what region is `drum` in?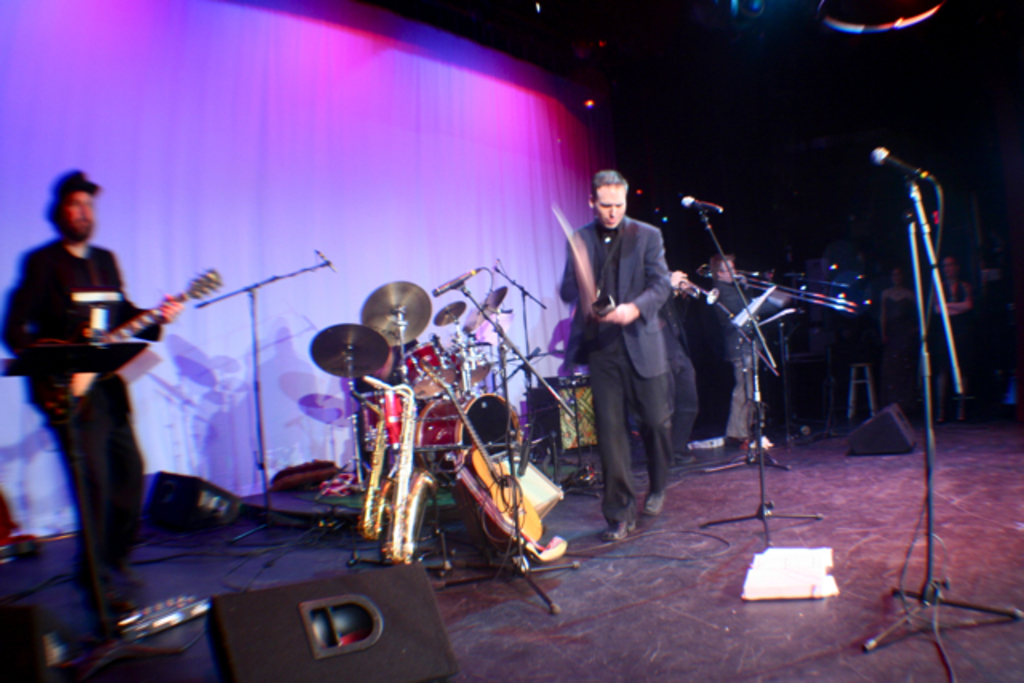
445/345/488/387.
